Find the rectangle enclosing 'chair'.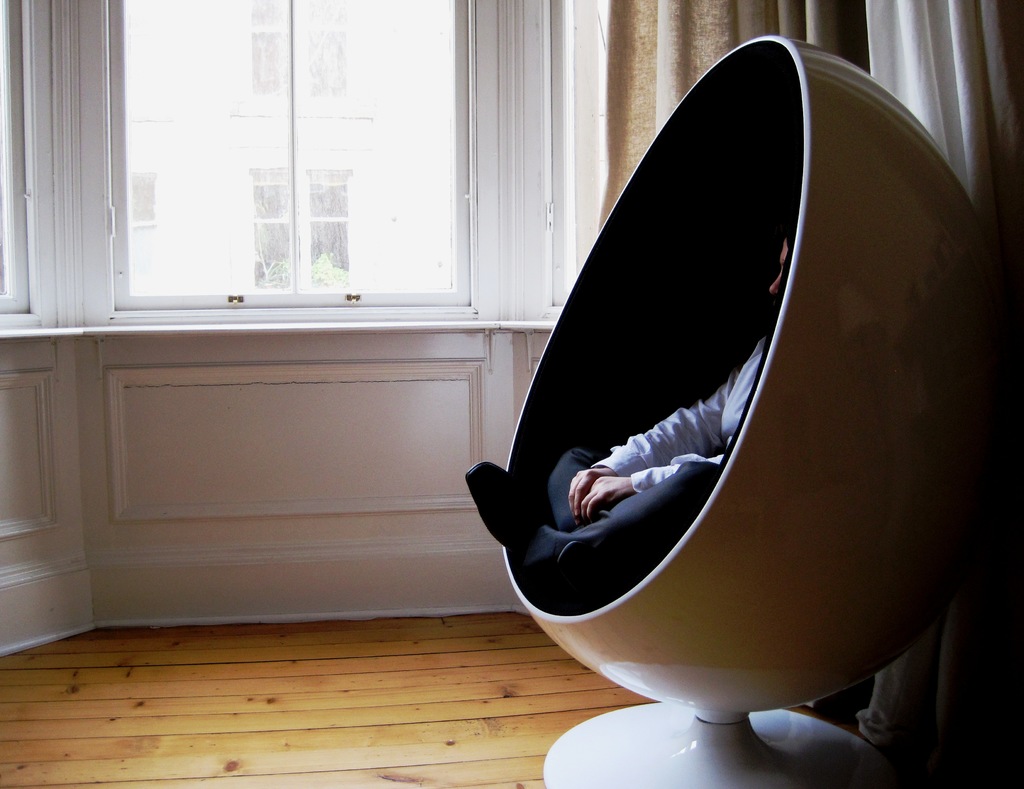
490,92,1023,788.
